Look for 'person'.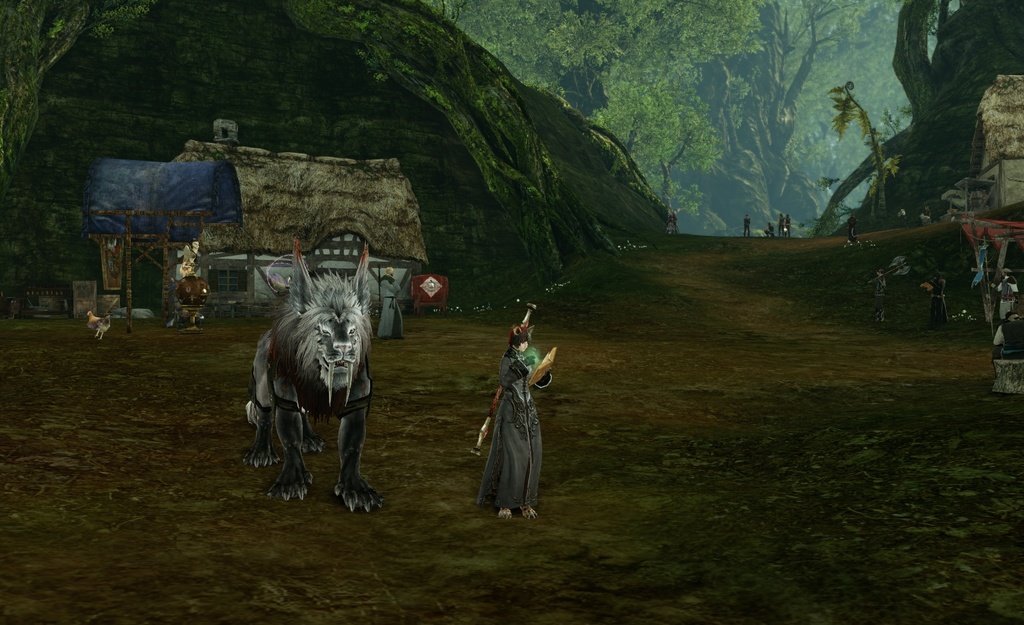
Found: Rect(872, 270, 886, 333).
